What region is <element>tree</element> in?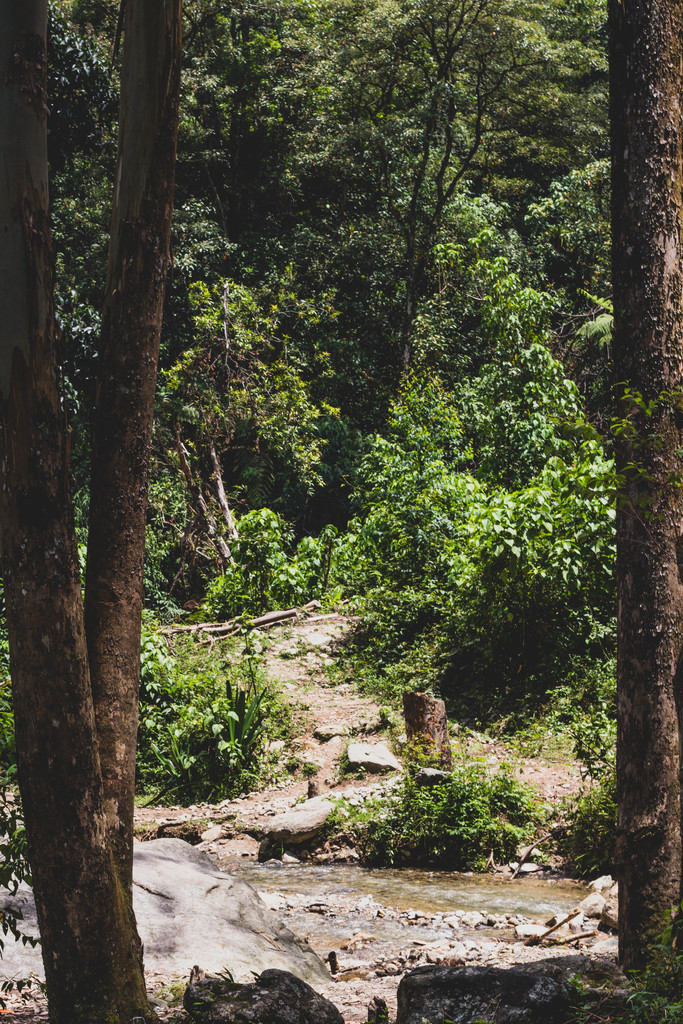
602/0/682/986.
